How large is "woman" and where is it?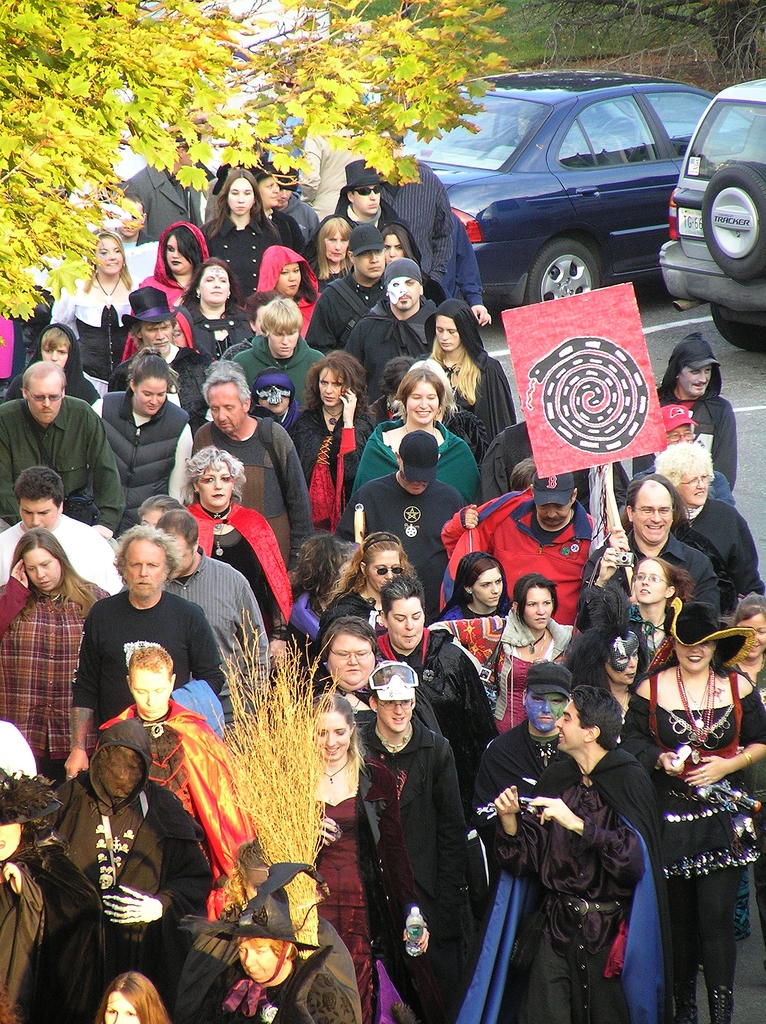
Bounding box: (379,225,443,300).
